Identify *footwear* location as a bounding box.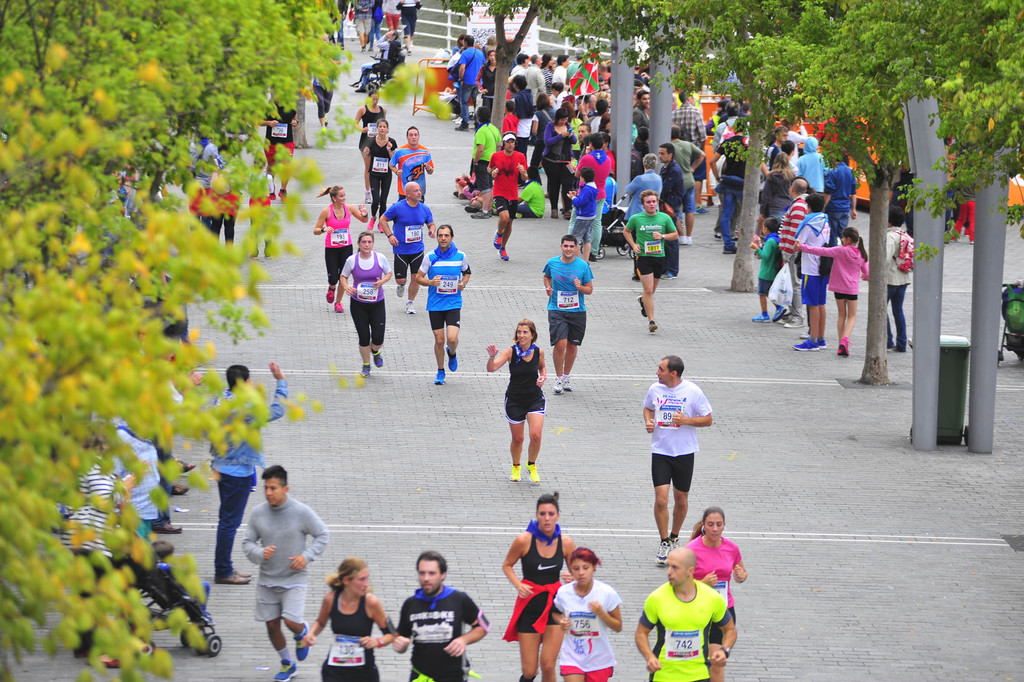
select_region(151, 515, 188, 533).
